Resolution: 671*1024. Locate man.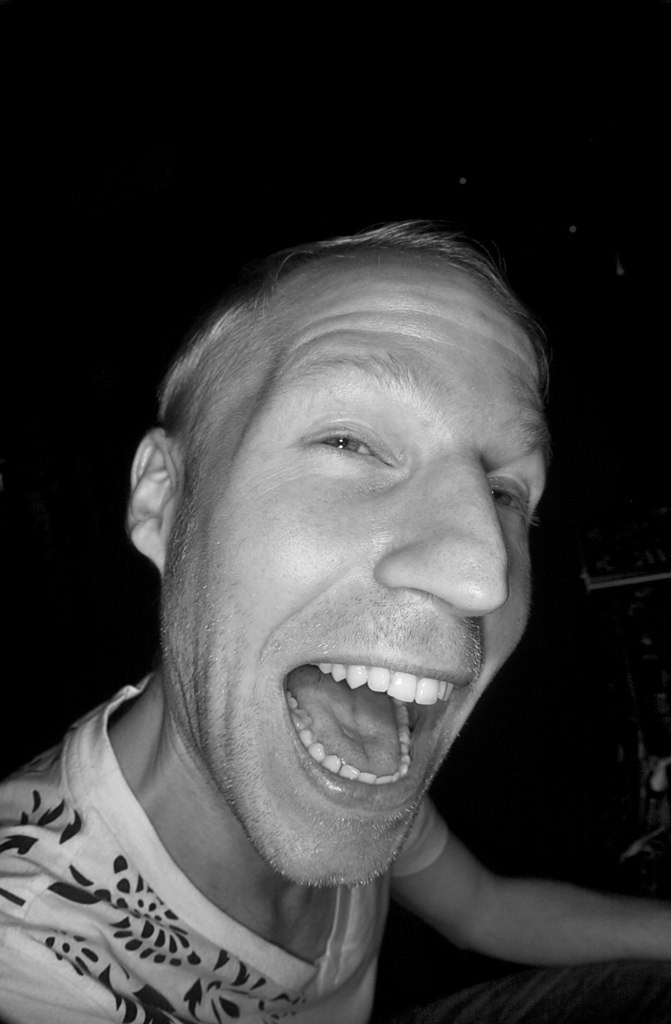
{"left": 8, "top": 194, "right": 654, "bottom": 1023}.
